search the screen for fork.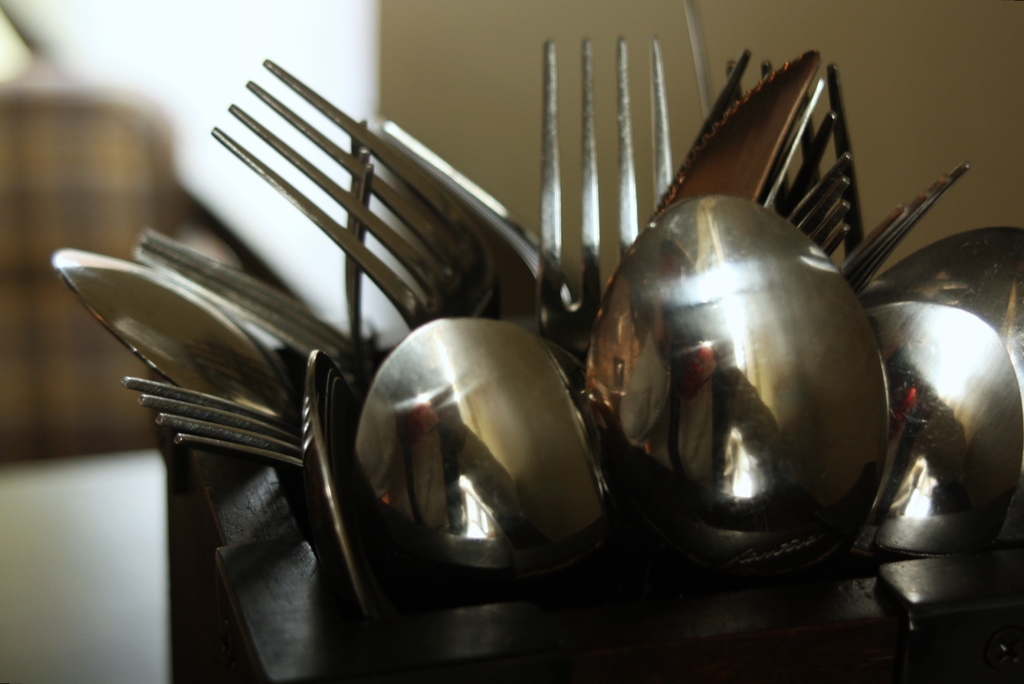
Found at bbox=(120, 374, 303, 478).
